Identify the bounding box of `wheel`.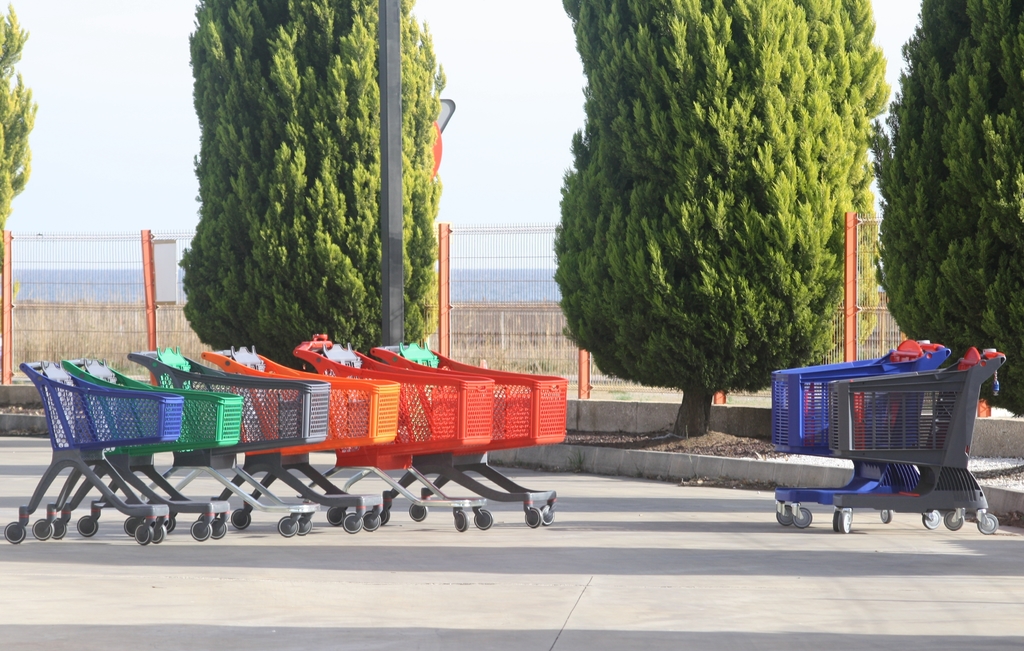
detection(410, 502, 428, 518).
